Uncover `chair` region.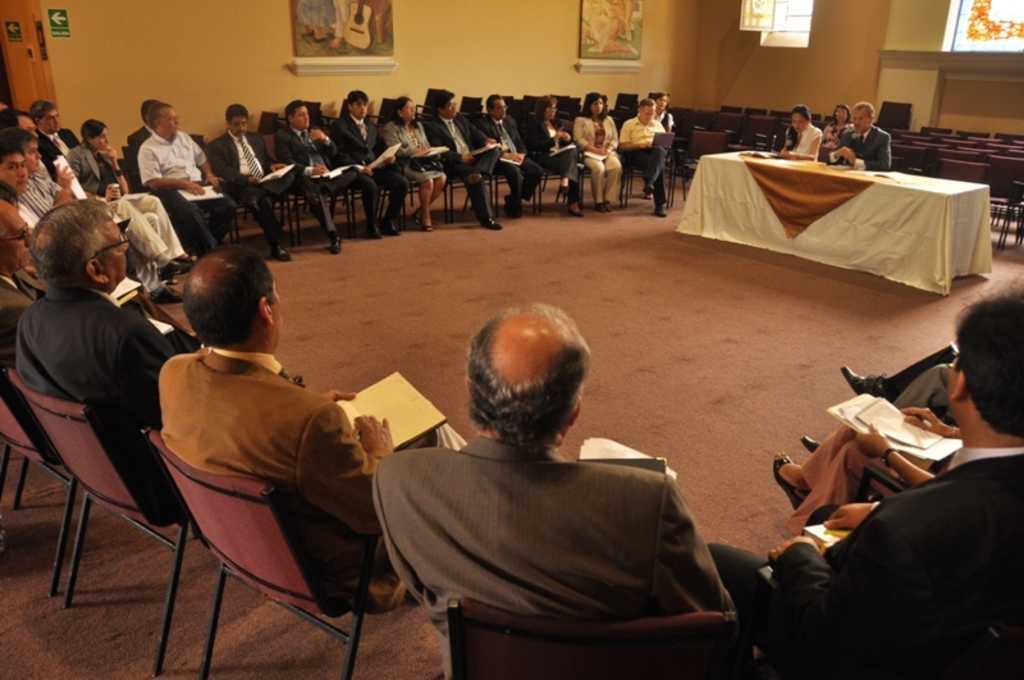
Uncovered: <box>420,87,443,127</box>.
